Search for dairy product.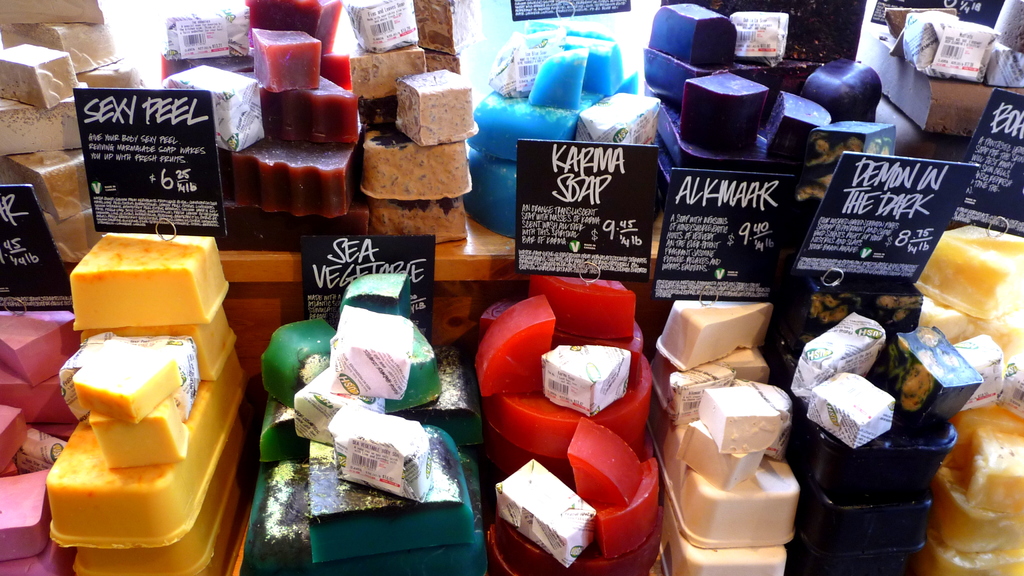
Found at locate(403, 65, 472, 142).
